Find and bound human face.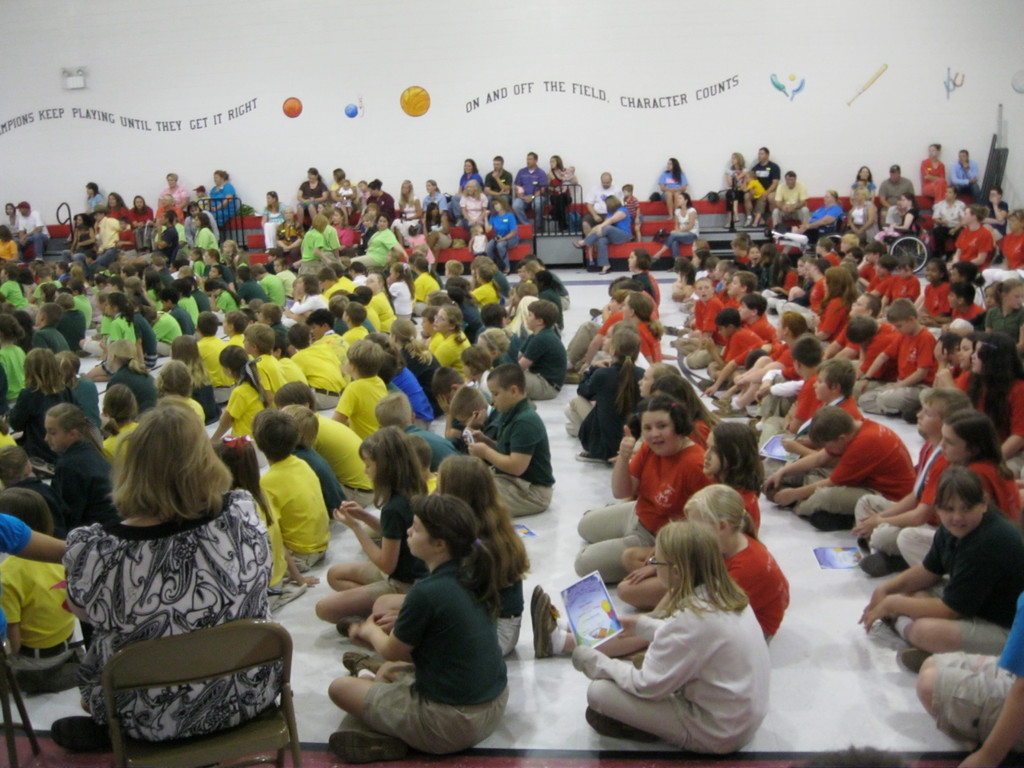
Bound: <bbox>775, 316, 788, 340</bbox>.
